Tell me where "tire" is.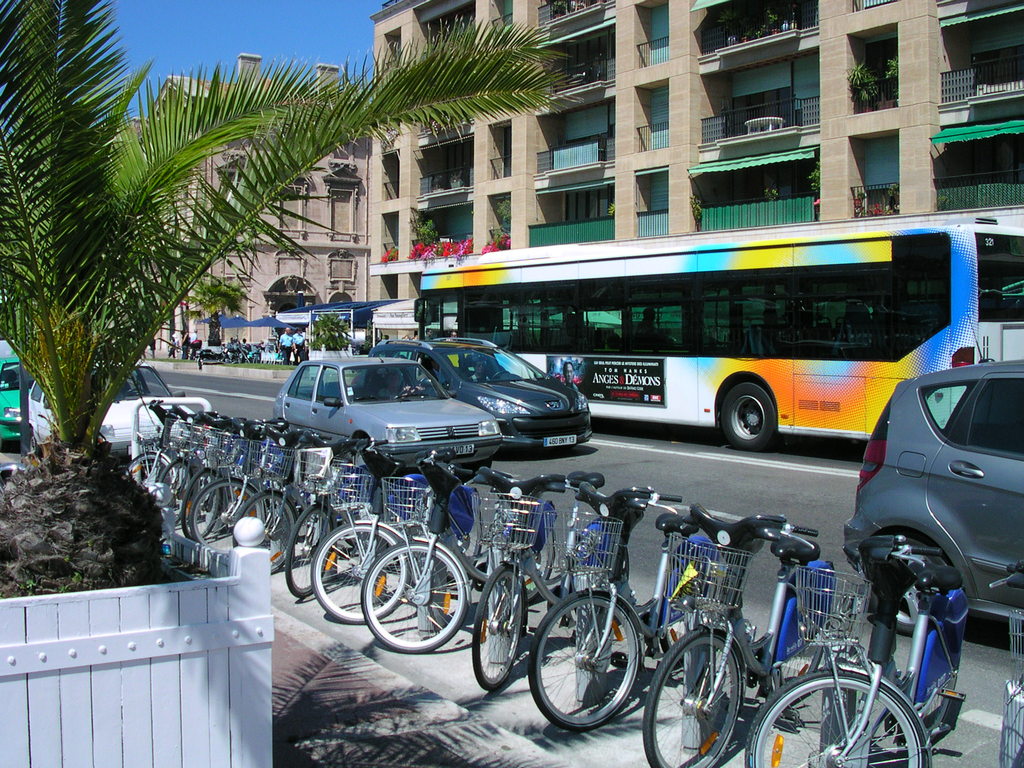
"tire" is at left=863, top=538, right=959, bottom=636.
